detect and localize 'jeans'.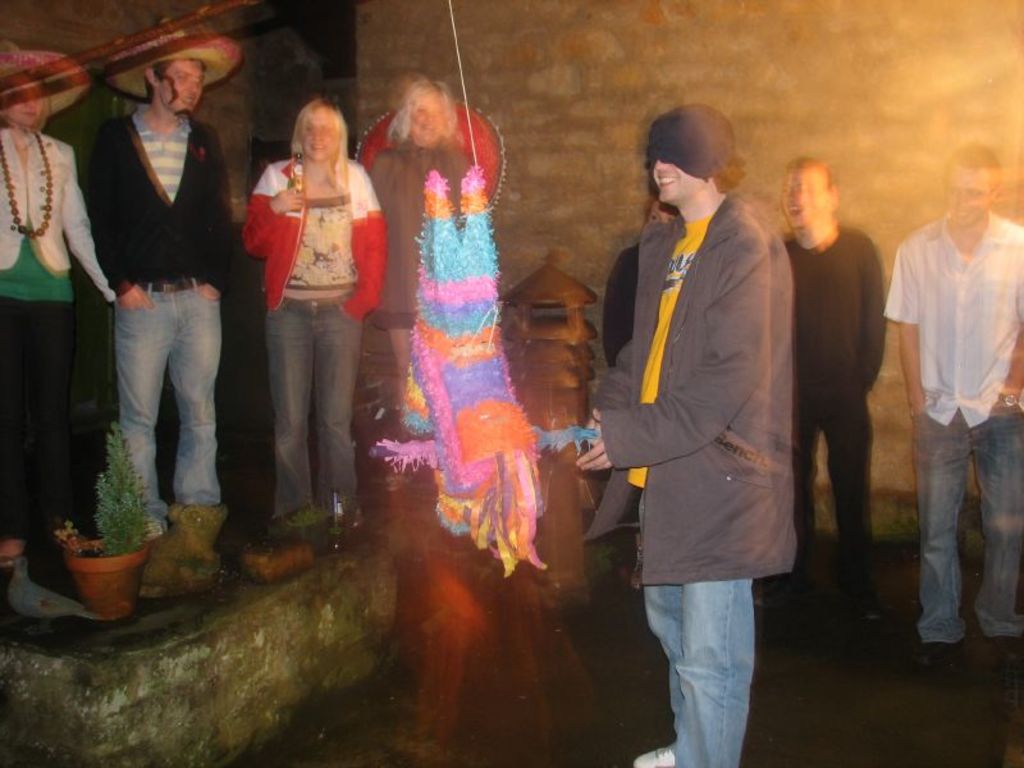
Localized at 909:392:1010:677.
